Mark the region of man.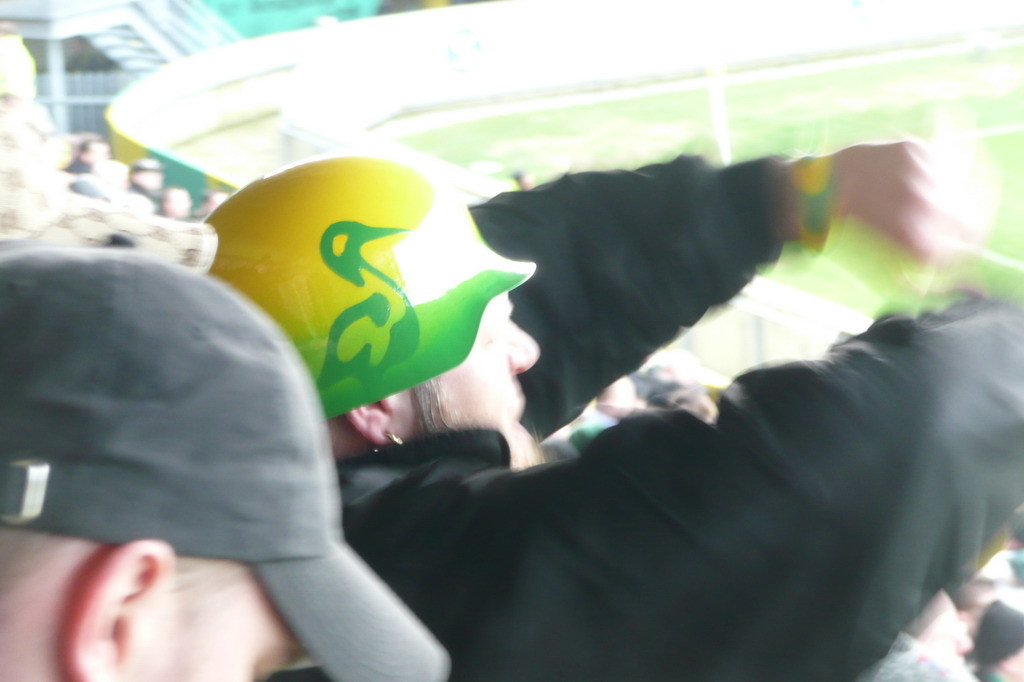
Region: <region>59, 133, 120, 202</region>.
